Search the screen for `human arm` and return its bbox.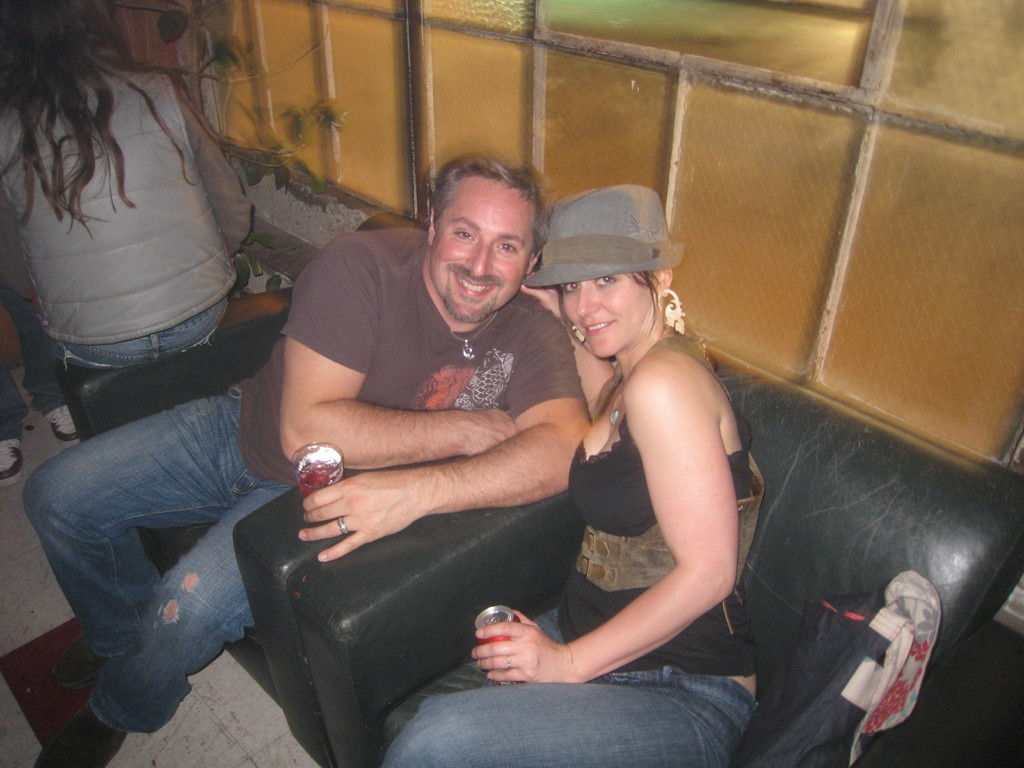
Found: bbox=(278, 252, 518, 460).
